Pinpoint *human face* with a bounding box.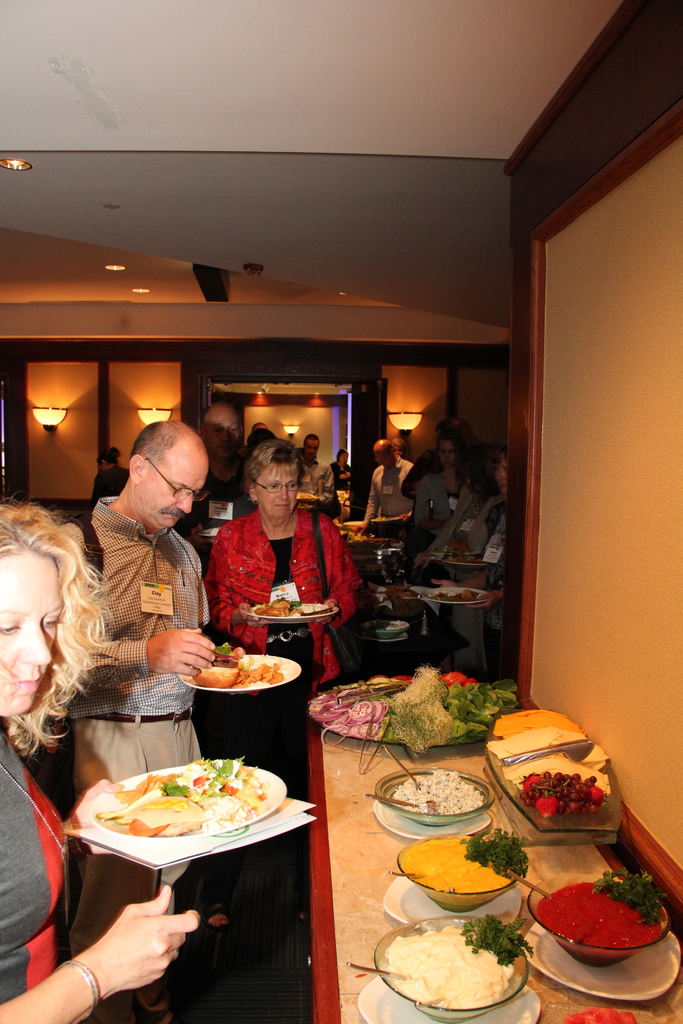
(x1=204, y1=405, x2=242, y2=458).
